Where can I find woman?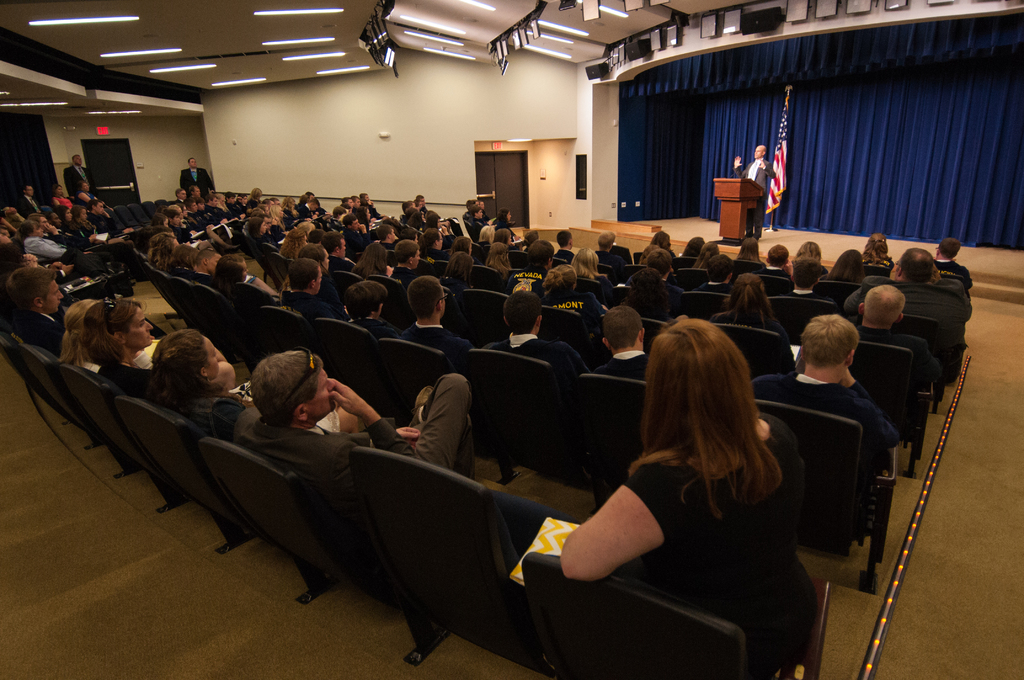
You can find it at [246,186,262,207].
